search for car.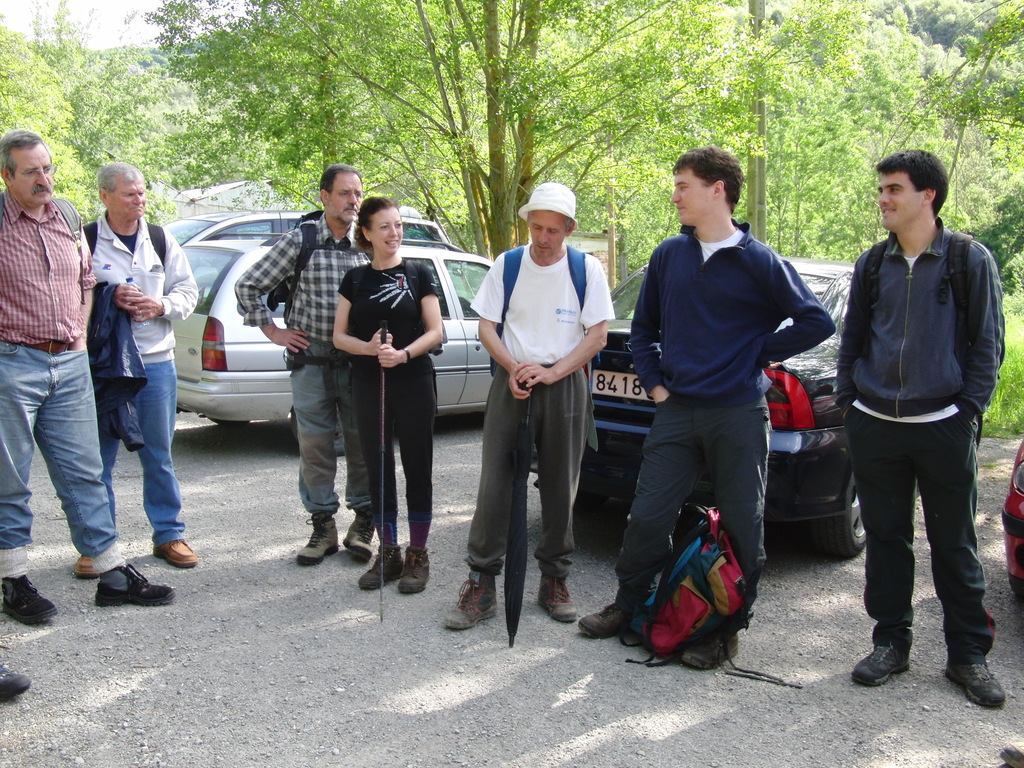
Found at [x1=163, y1=207, x2=449, y2=246].
